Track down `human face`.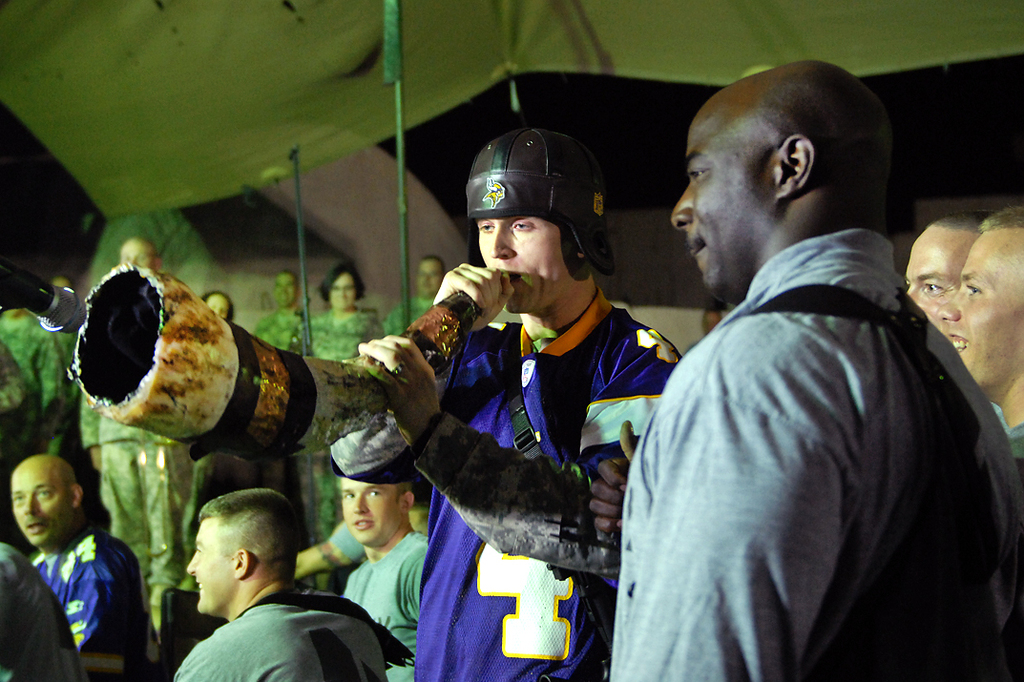
Tracked to locate(937, 238, 1023, 393).
